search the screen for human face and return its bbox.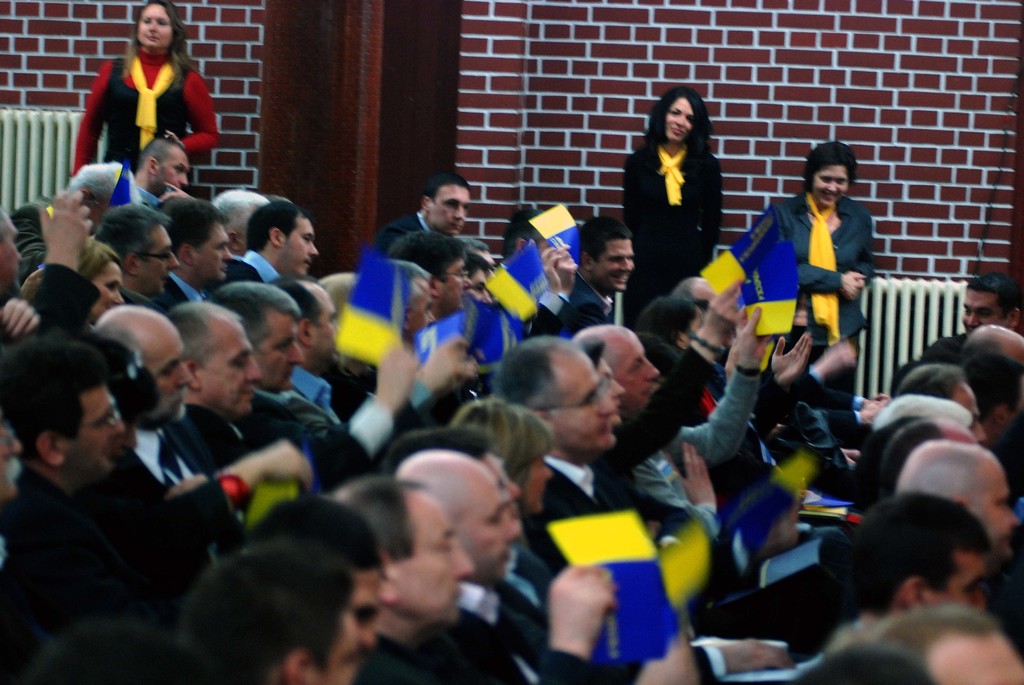
Found: x1=950 y1=386 x2=985 y2=440.
